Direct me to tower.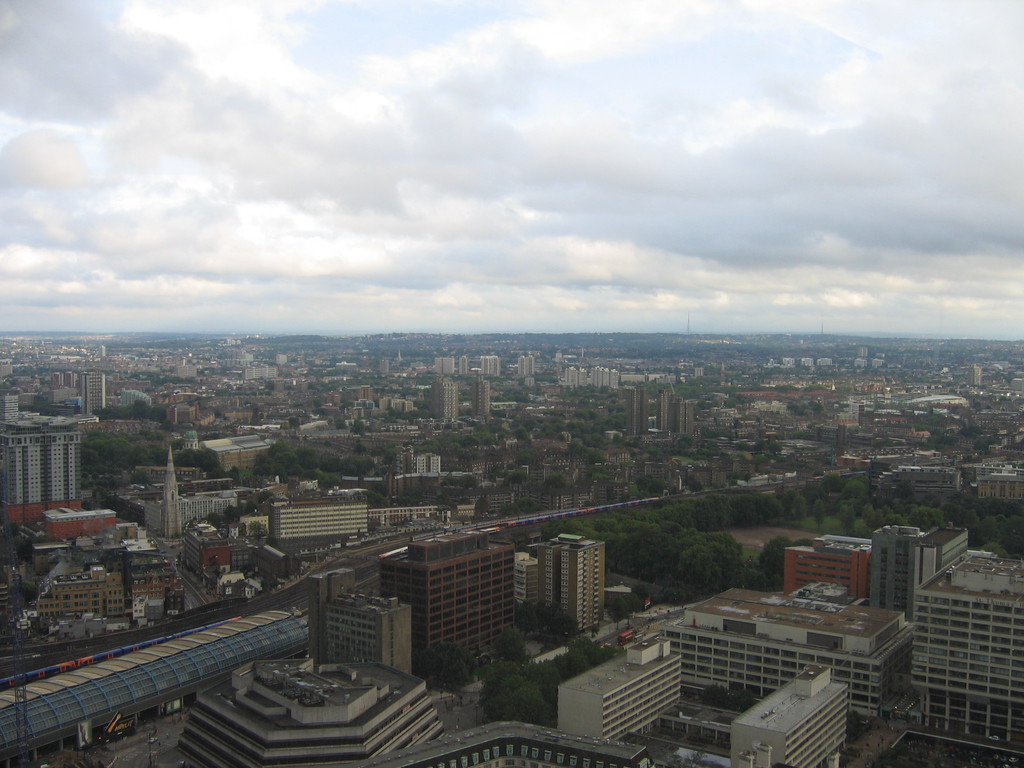
Direction: bbox=[165, 449, 181, 540].
